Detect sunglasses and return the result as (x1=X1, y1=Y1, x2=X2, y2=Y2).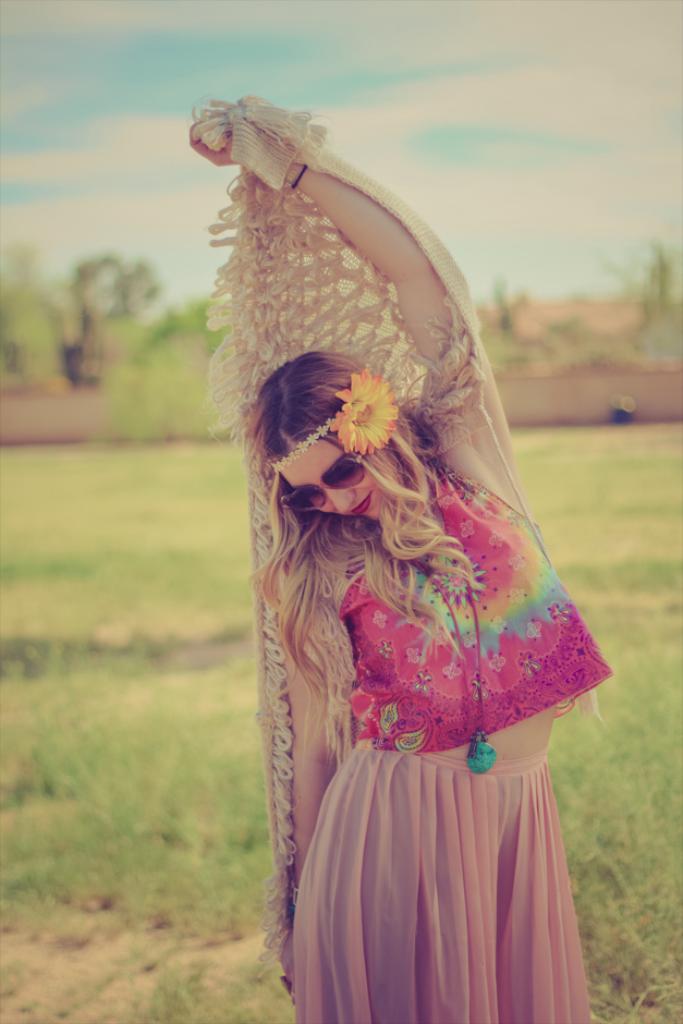
(x1=279, y1=452, x2=366, y2=511).
